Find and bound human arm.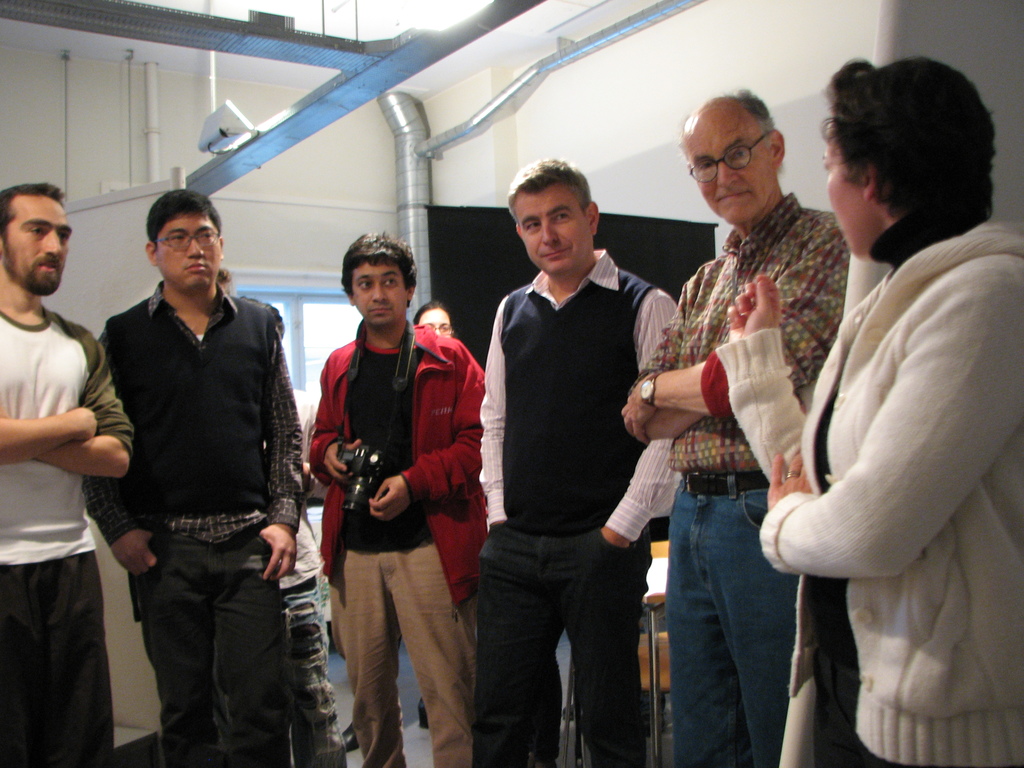
Bound: [x1=600, y1=295, x2=675, y2=547].
